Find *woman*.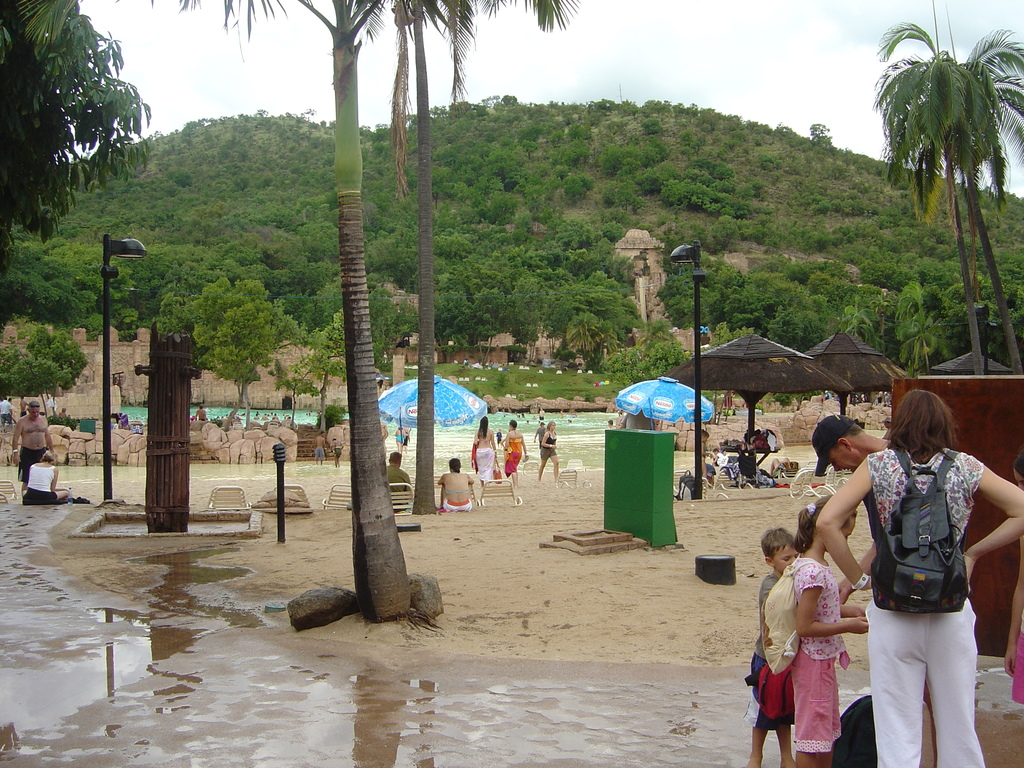
[838,370,998,767].
